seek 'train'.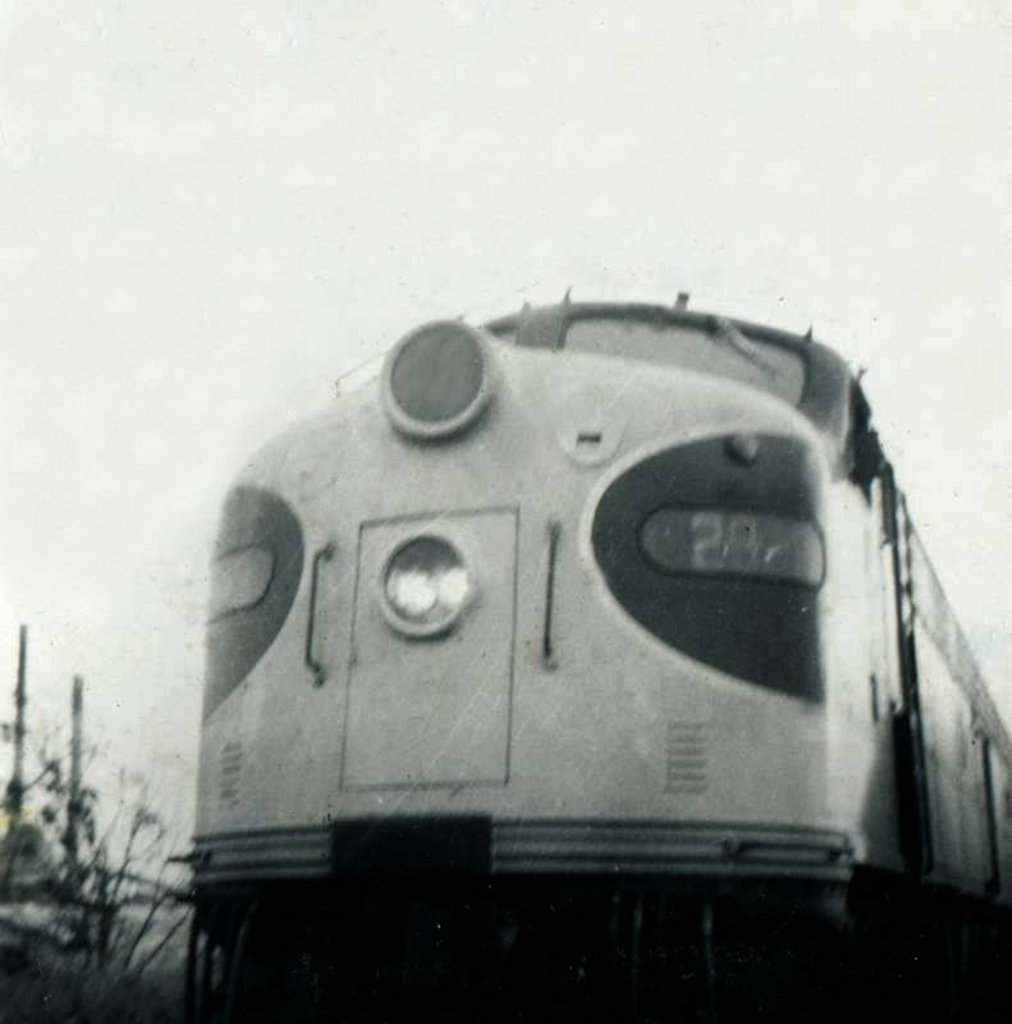
region(168, 288, 1011, 1023).
